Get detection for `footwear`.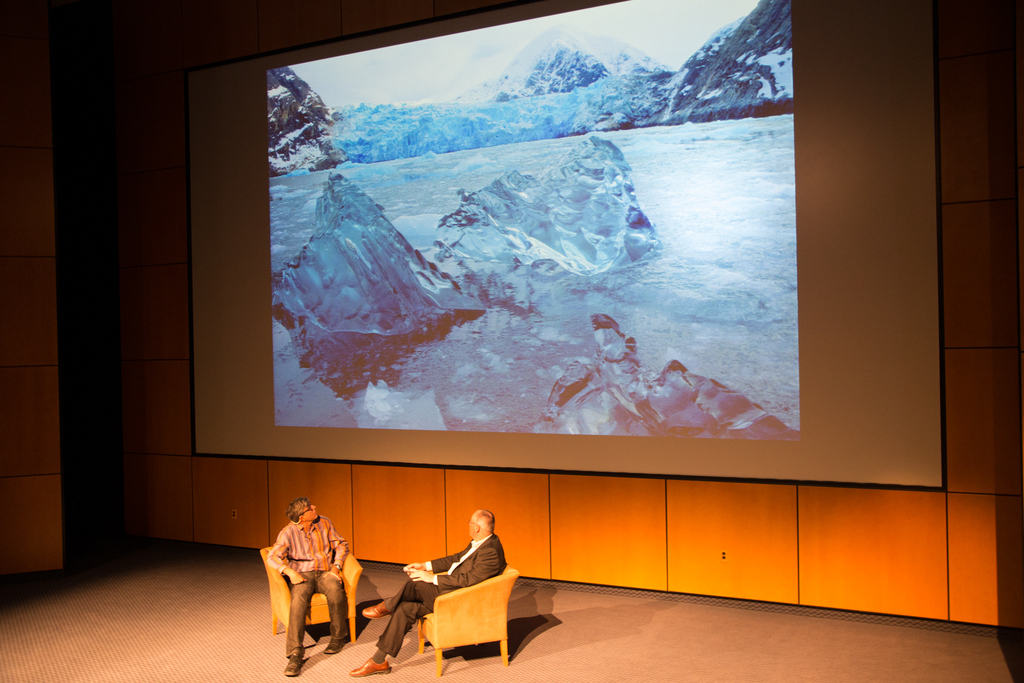
Detection: region(360, 597, 390, 614).
